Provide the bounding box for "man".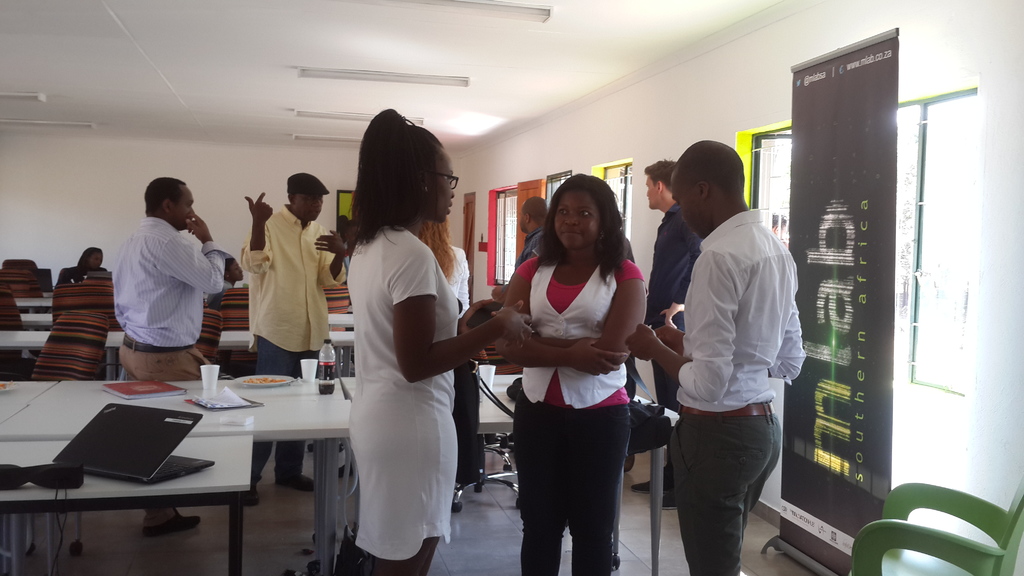
(641,156,706,513).
